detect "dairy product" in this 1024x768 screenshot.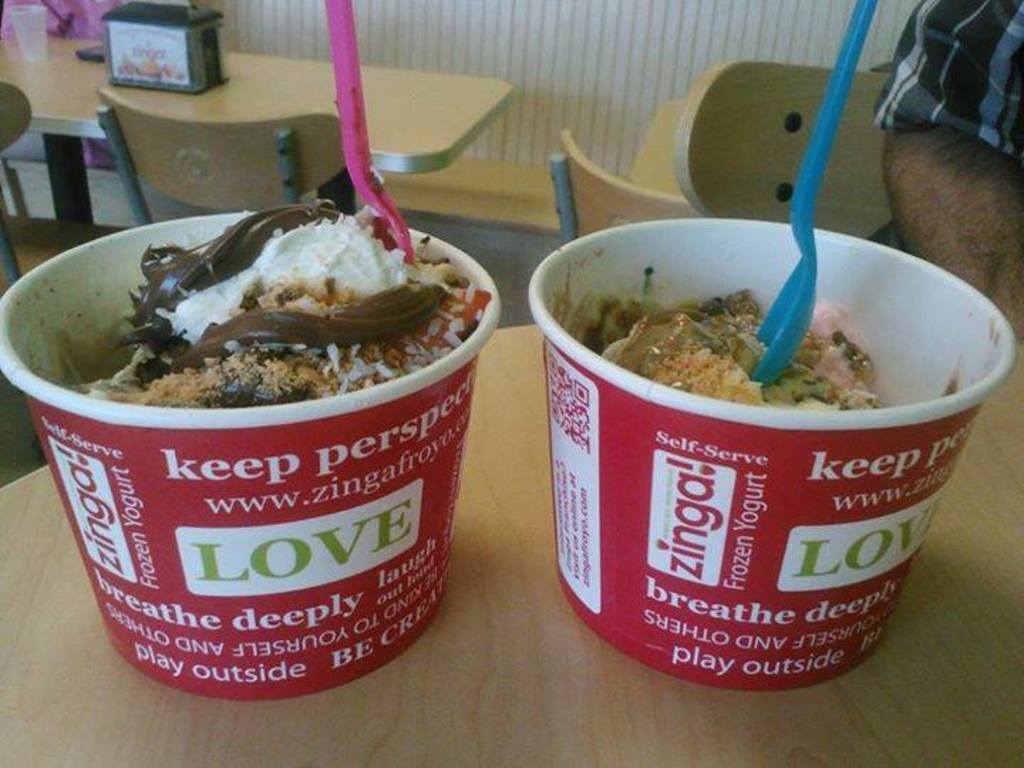
Detection: <region>636, 296, 930, 420</region>.
